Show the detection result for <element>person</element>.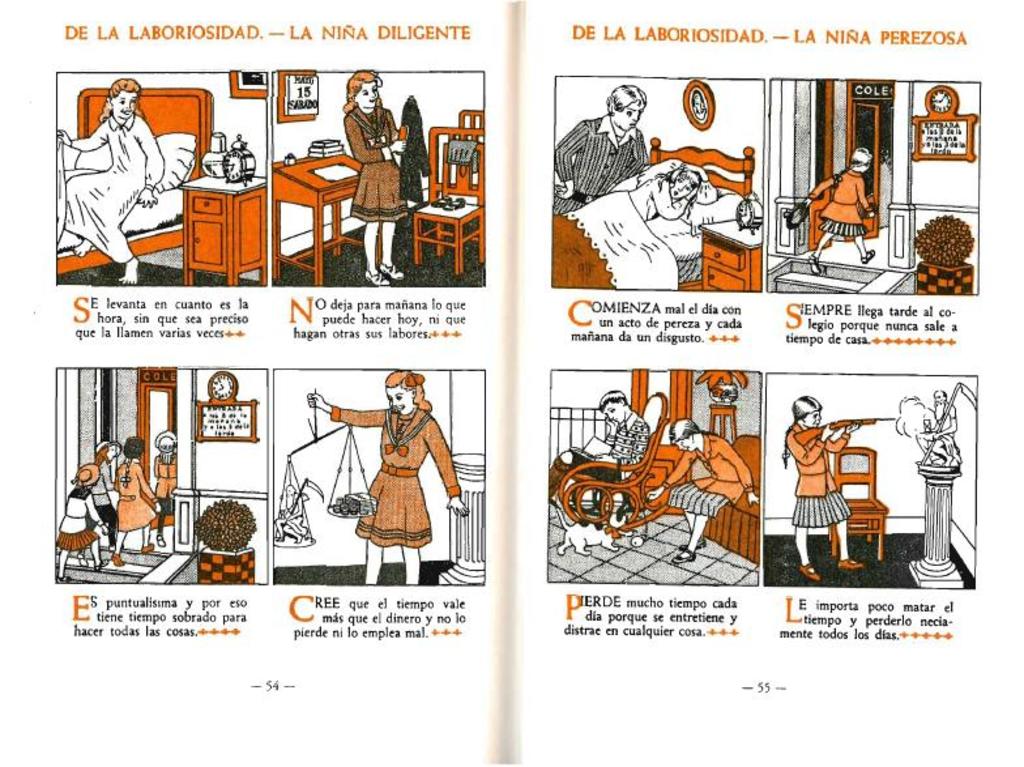
crop(917, 387, 959, 466).
